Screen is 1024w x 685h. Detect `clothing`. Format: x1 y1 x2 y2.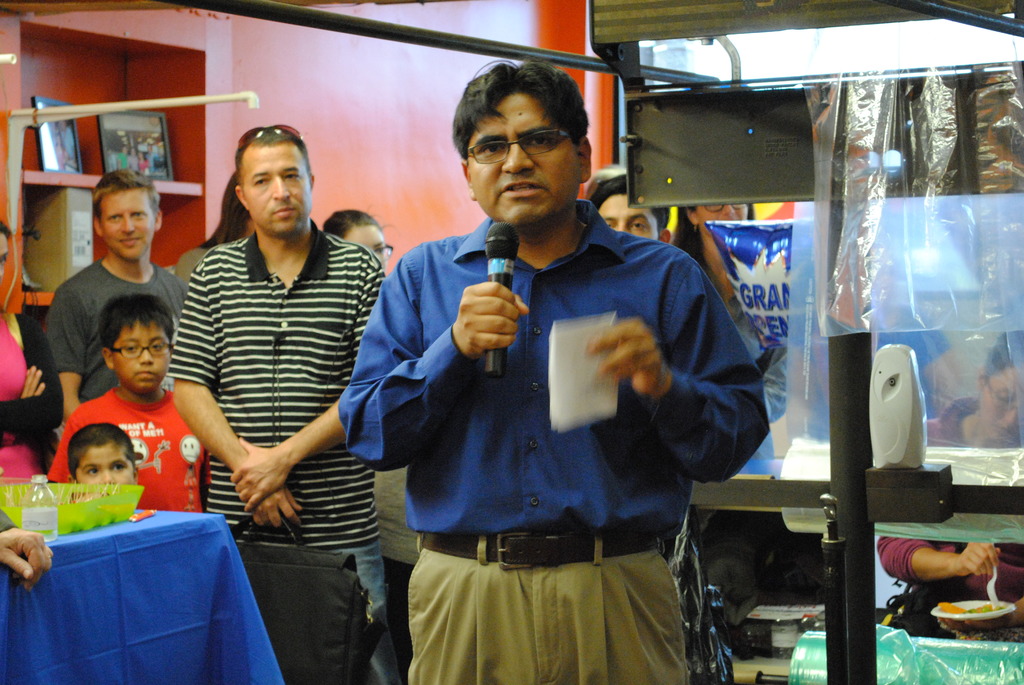
875 393 1023 653.
